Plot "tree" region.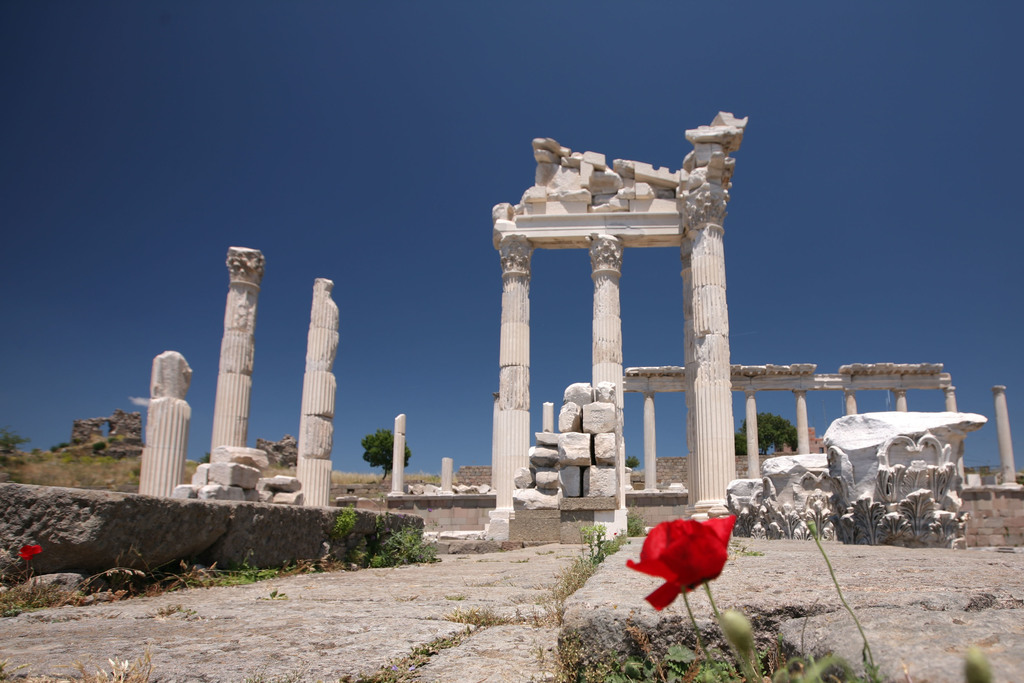
Plotted at 732, 410, 803, 460.
